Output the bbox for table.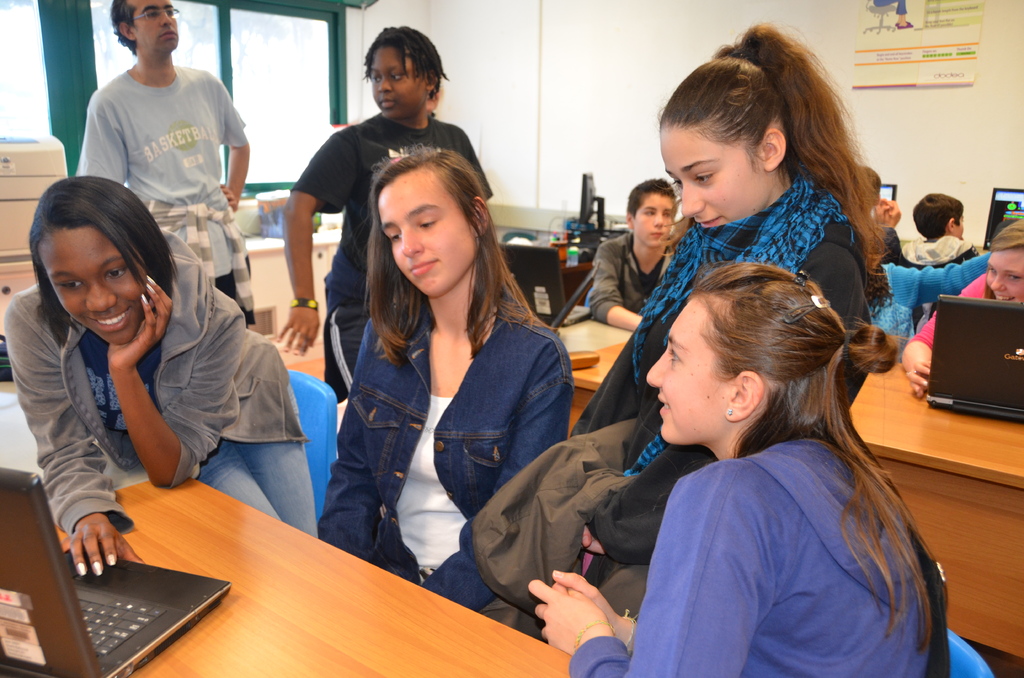
pyautogui.locateOnScreen(555, 316, 1023, 656).
